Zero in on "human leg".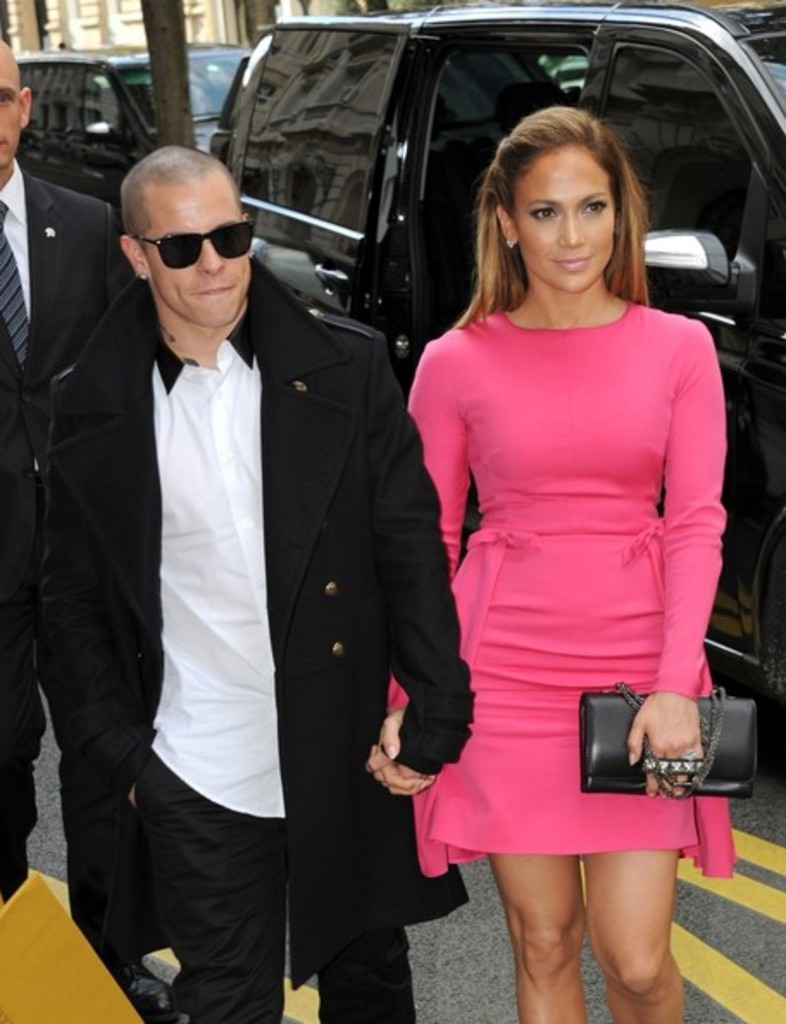
Zeroed in: {"x1": 467, "y1": 648, "x2": 581, "y2": 1022}.
